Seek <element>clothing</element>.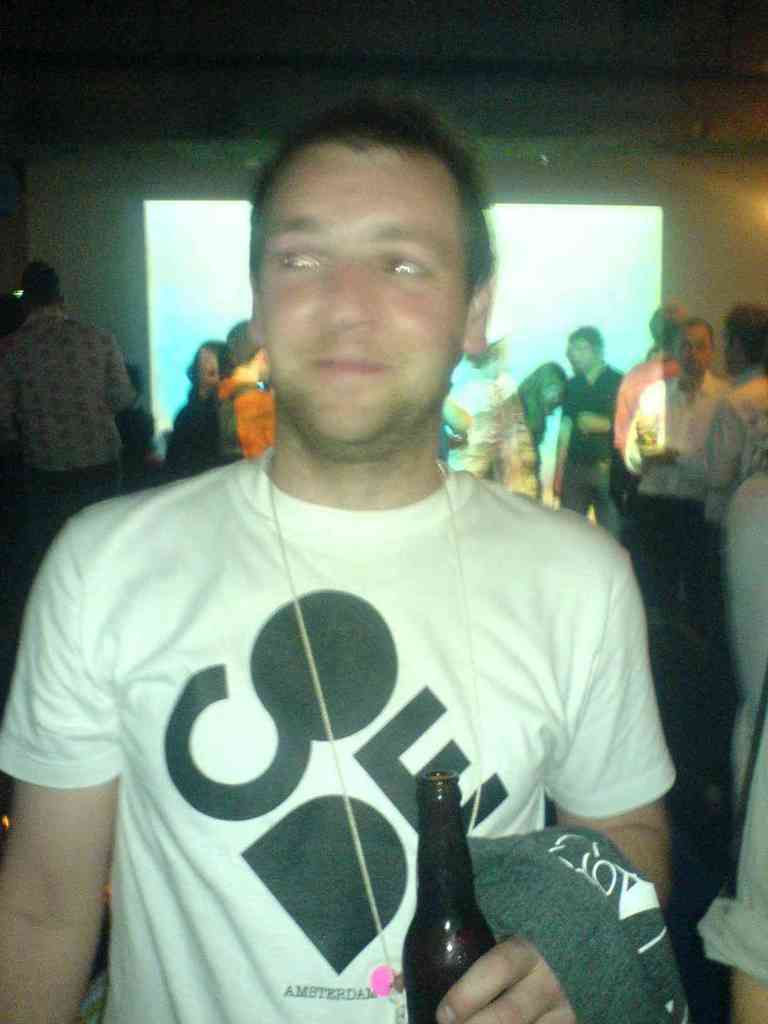
detection(460, 389, 544, 504).
